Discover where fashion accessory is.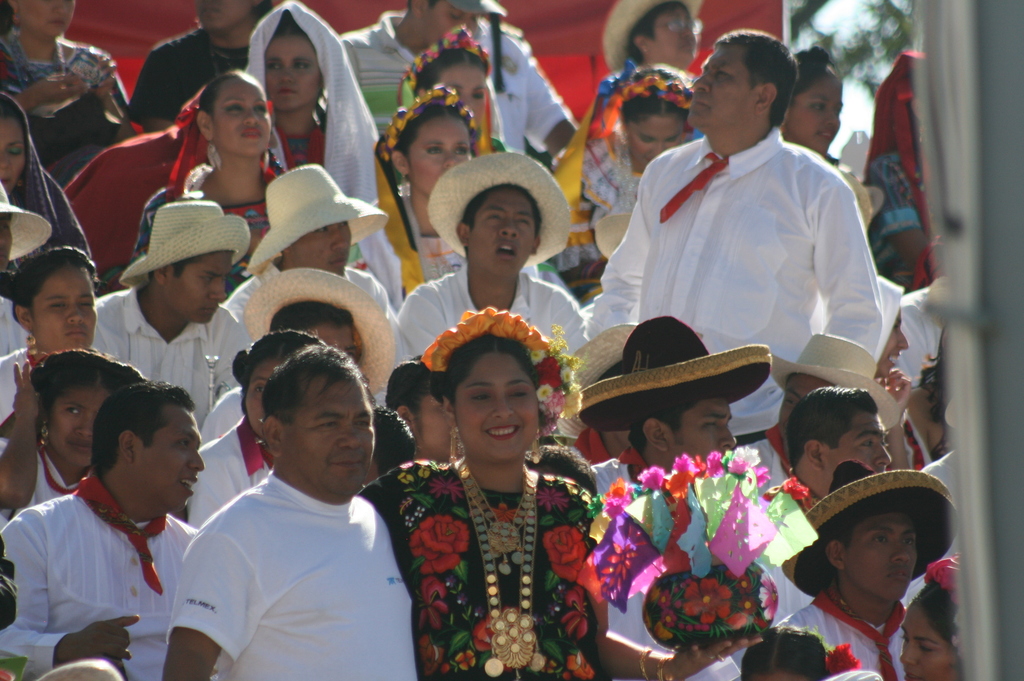
Discovered at region(243, 263, 396, 394).
